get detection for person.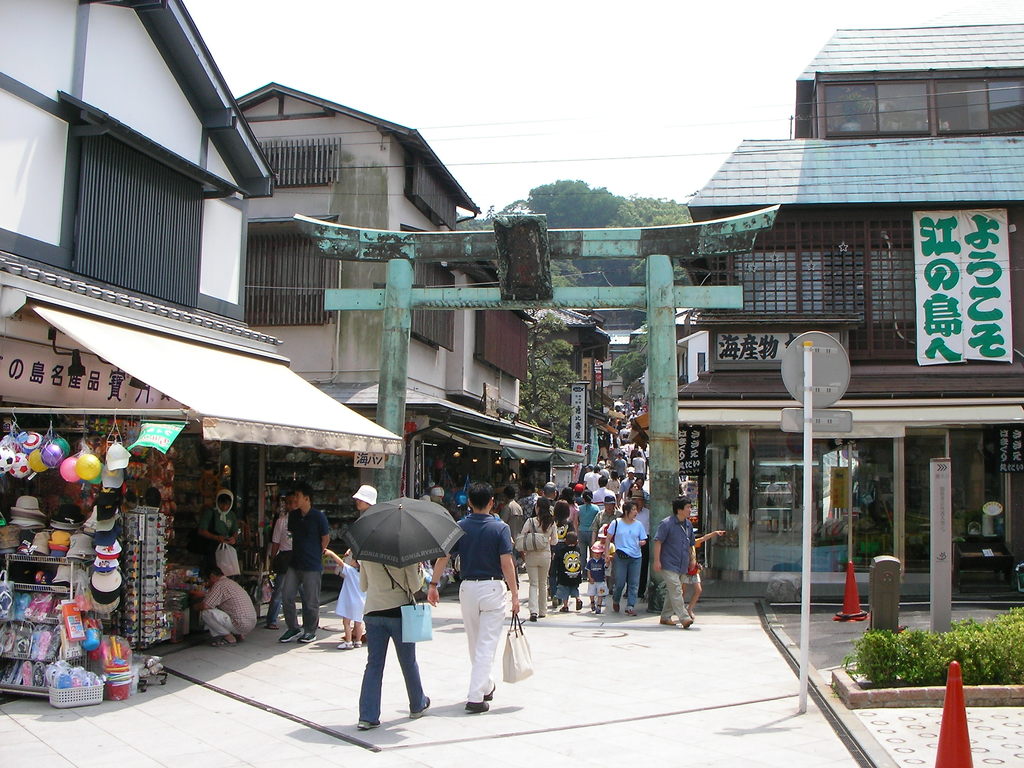
Detection: (left=184, top=562, right=259, bottom=645).
